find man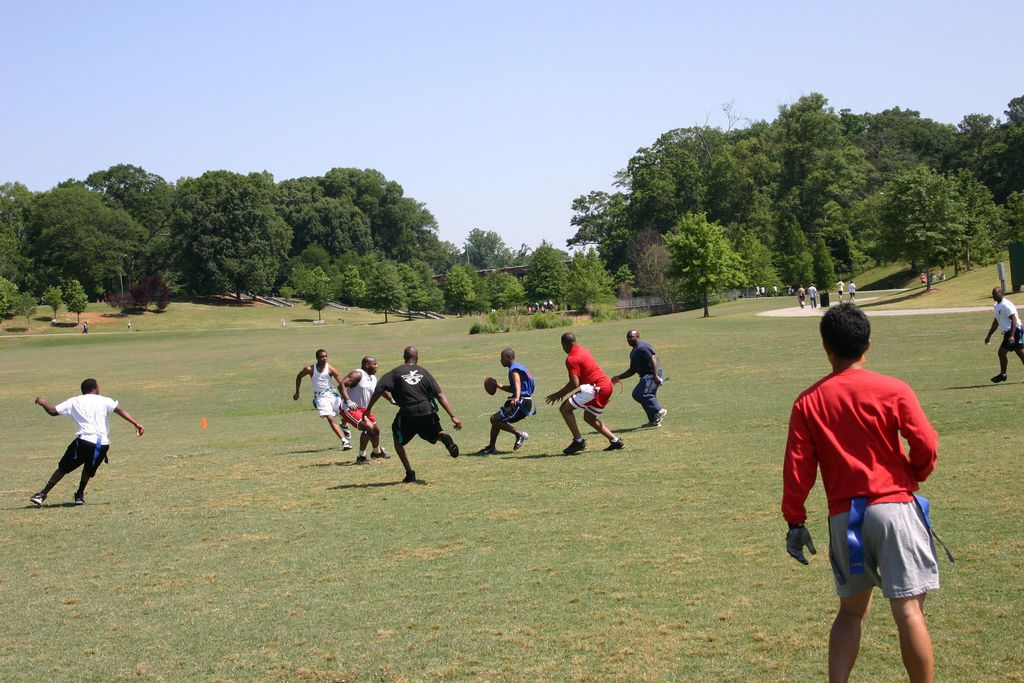
{"left": 337, "top": 356, "right": 397, "bottom": 467}
